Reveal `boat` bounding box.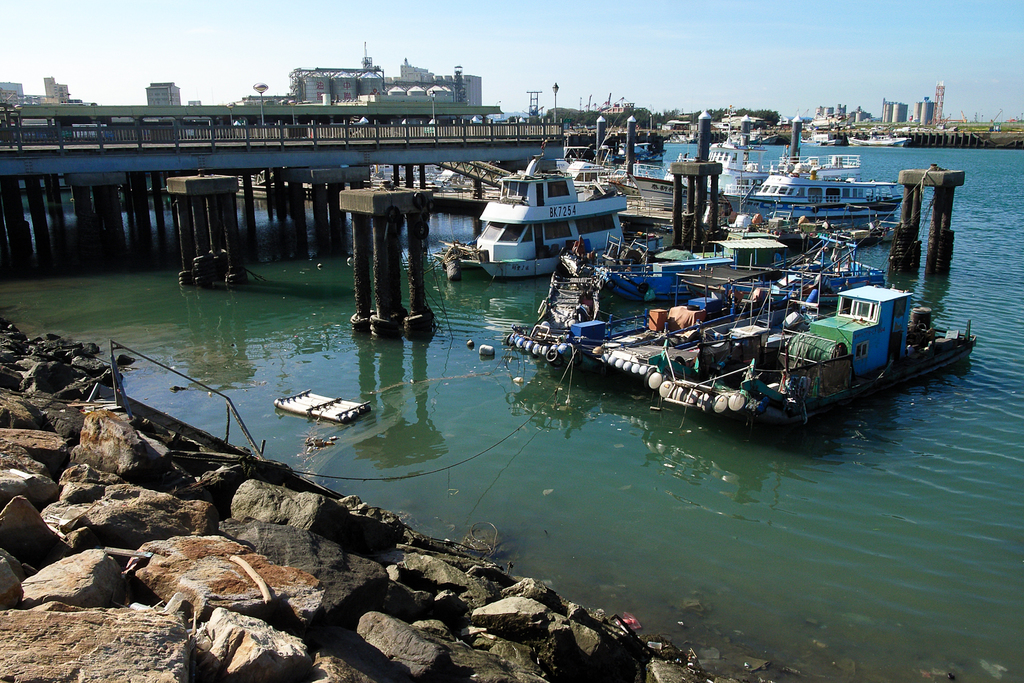
Revealed: [444,144,663,280].
